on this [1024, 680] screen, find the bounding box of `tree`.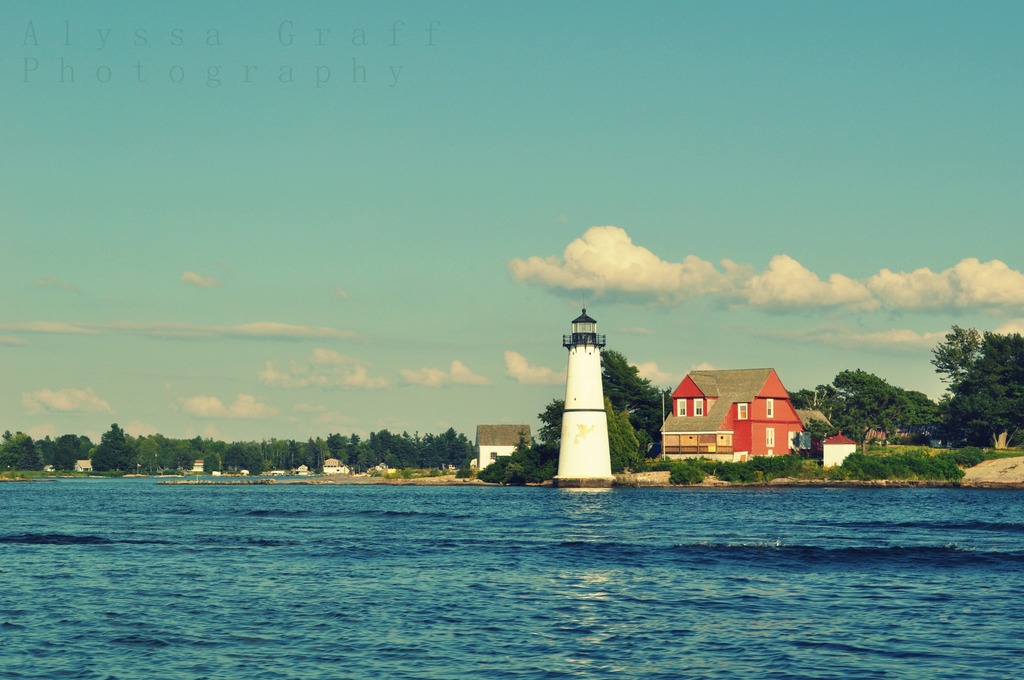
Bounding box: l=56, t=432, r=80, b=471.
